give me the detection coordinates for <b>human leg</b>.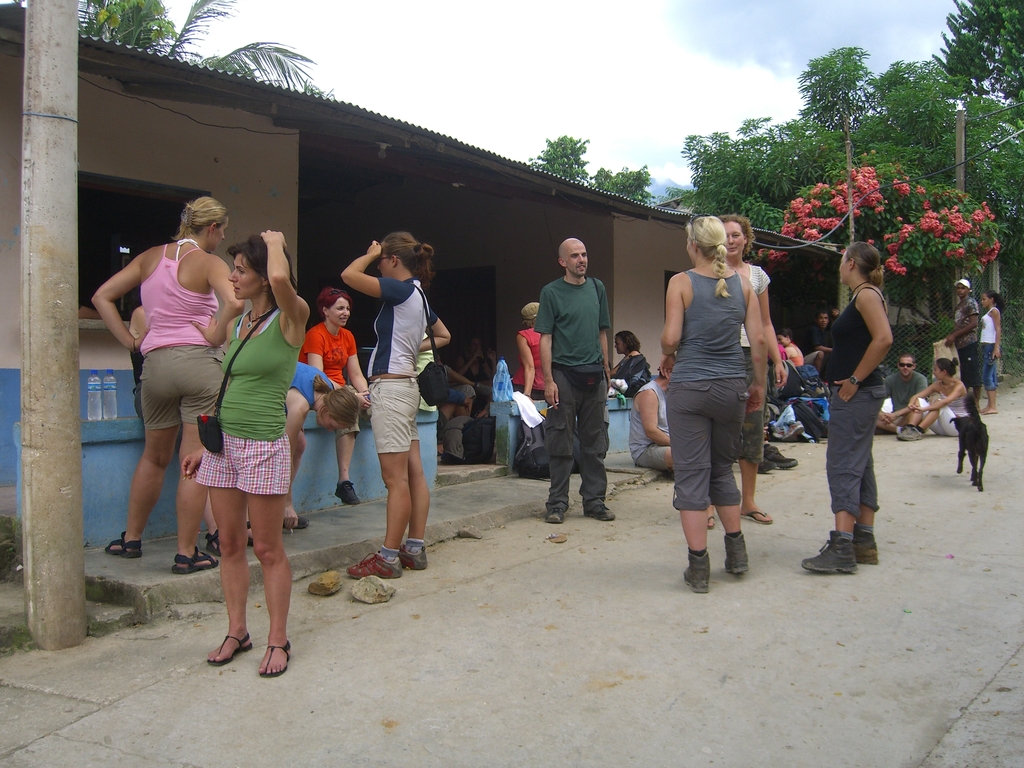
(x1=178, y1=342, x2=220, y2=569).
